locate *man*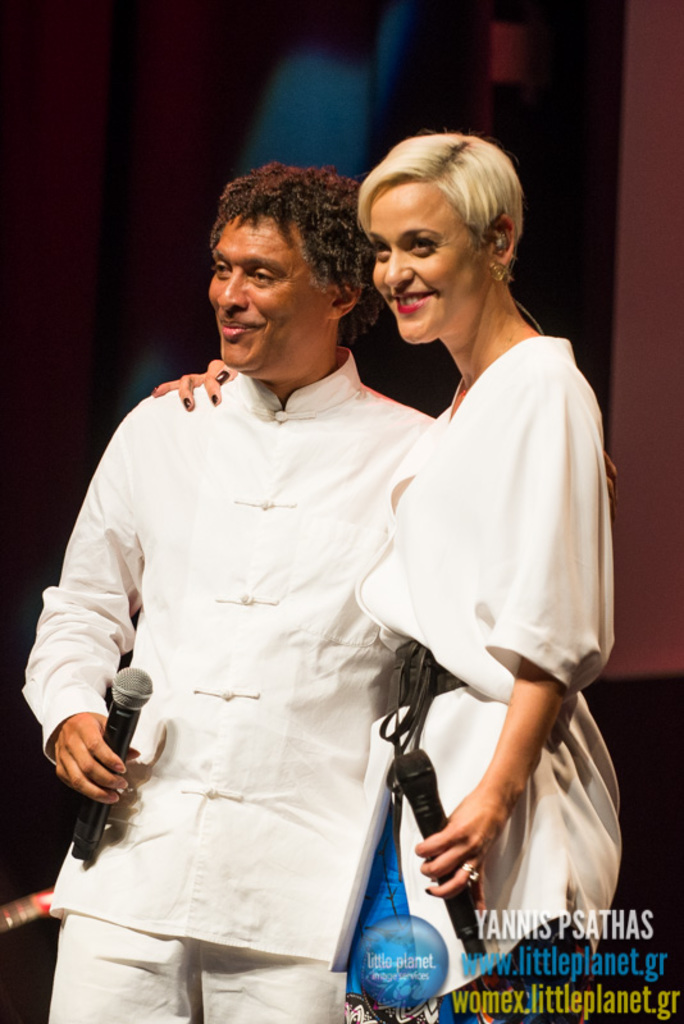
BBox(38, 146, 479, 1023)
